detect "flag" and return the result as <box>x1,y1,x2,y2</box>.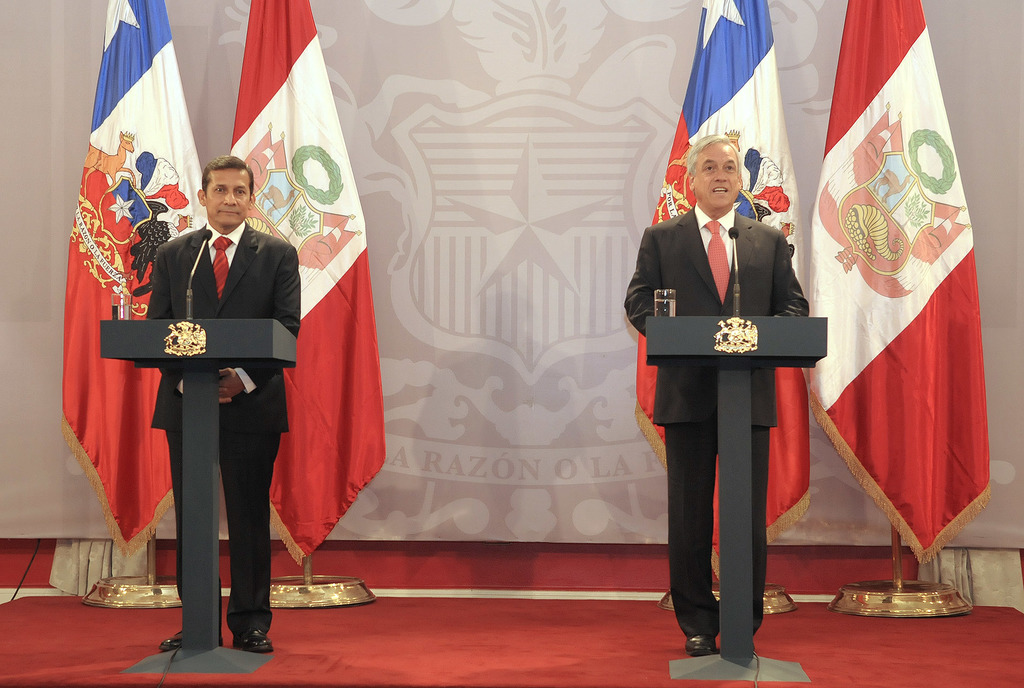
<box>632,0,814,583</box>.
